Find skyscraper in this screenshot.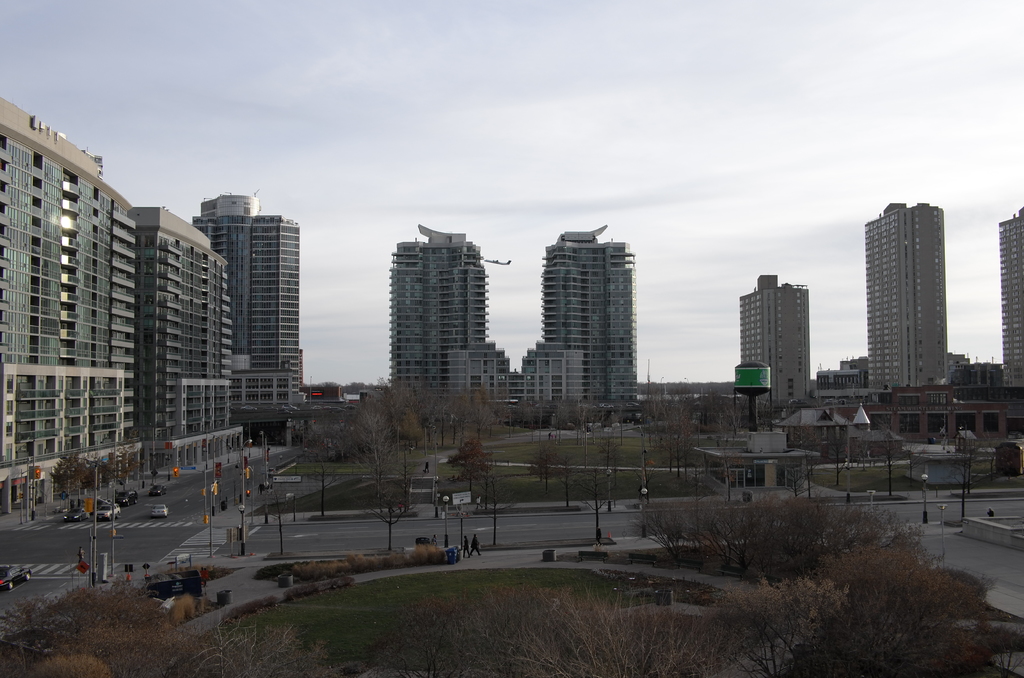
The bounding box for skyscraper is (left=995, top=201, right=1023, bottom=402).
